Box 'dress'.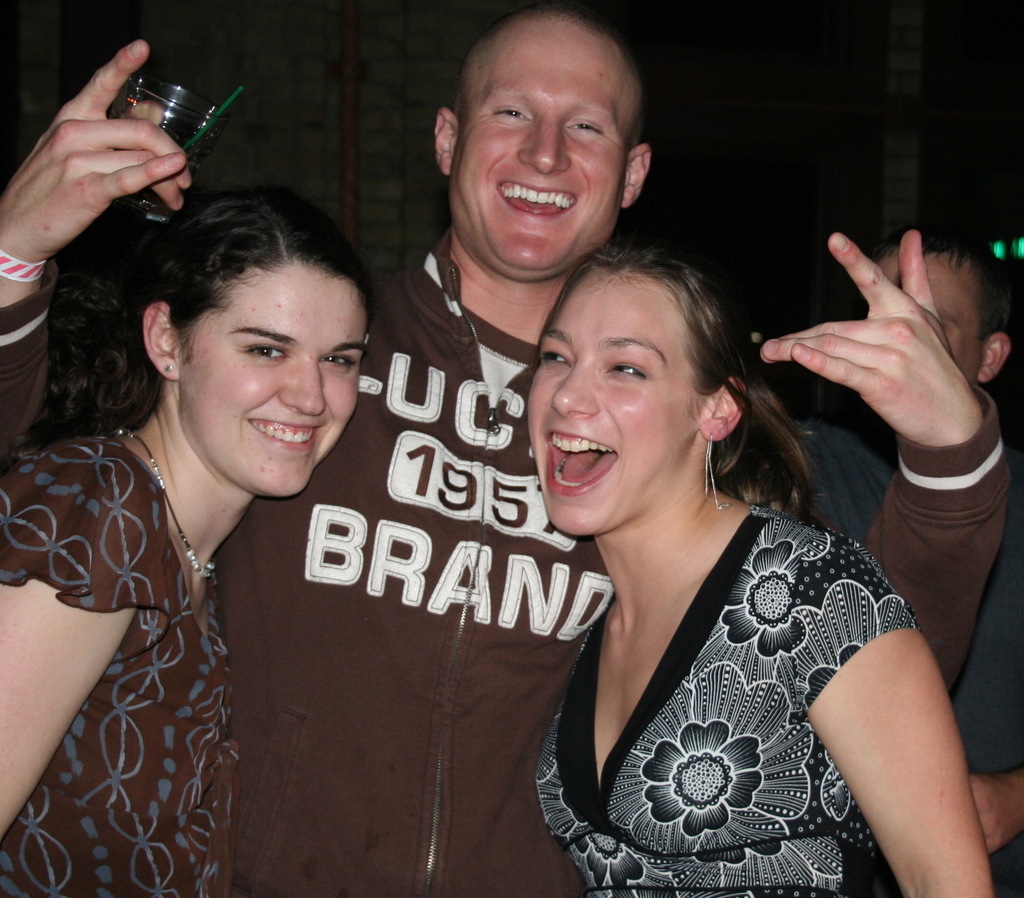
(523, 503, 923, 897).
